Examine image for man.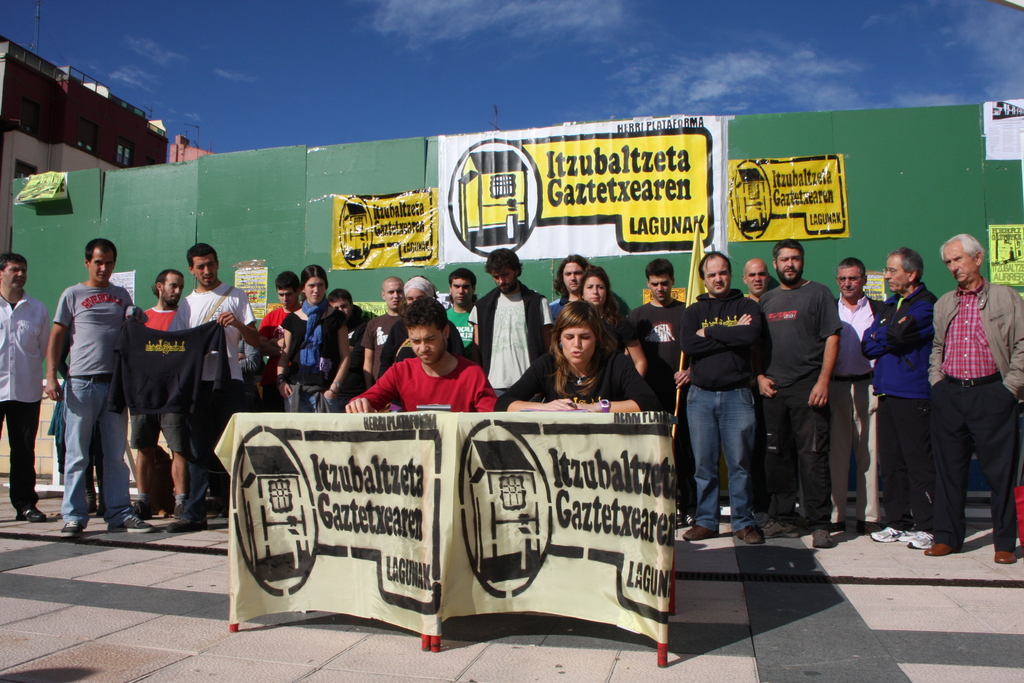
Examination result: (254,270,308,336).
